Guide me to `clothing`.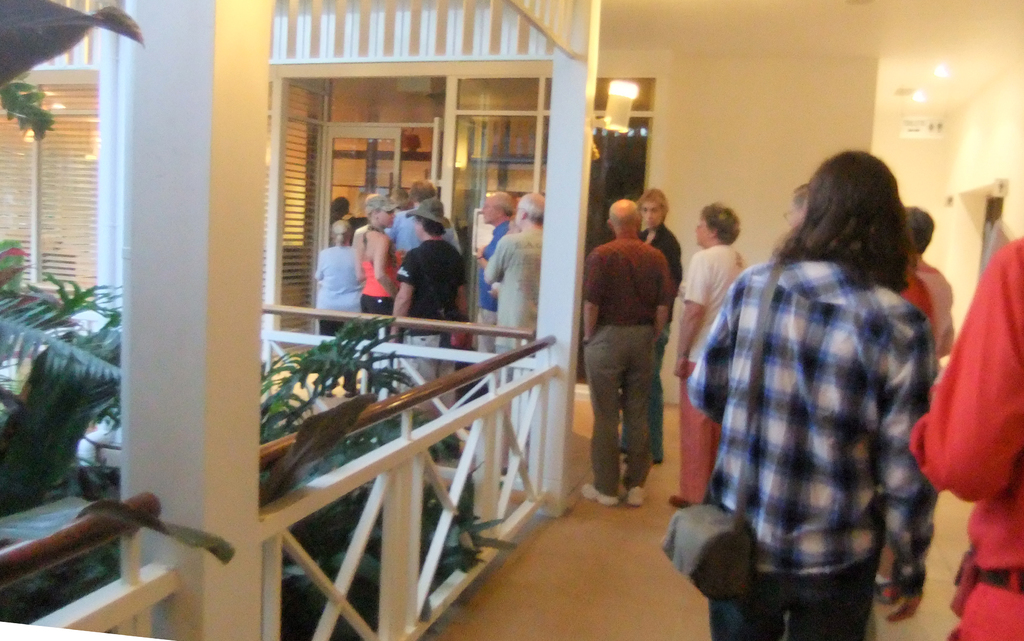
Guidance: (left=362, top=242, right=401, bottom=315).
